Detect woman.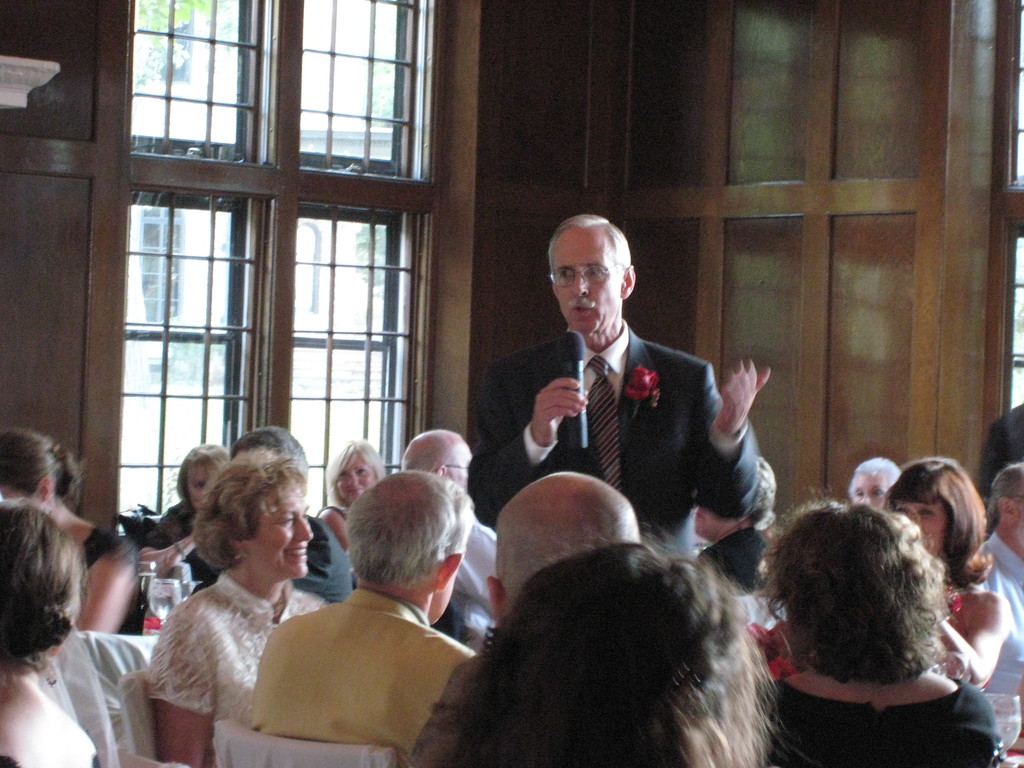
Detected at x1=442 y1=536 x2=780 y2=767.
